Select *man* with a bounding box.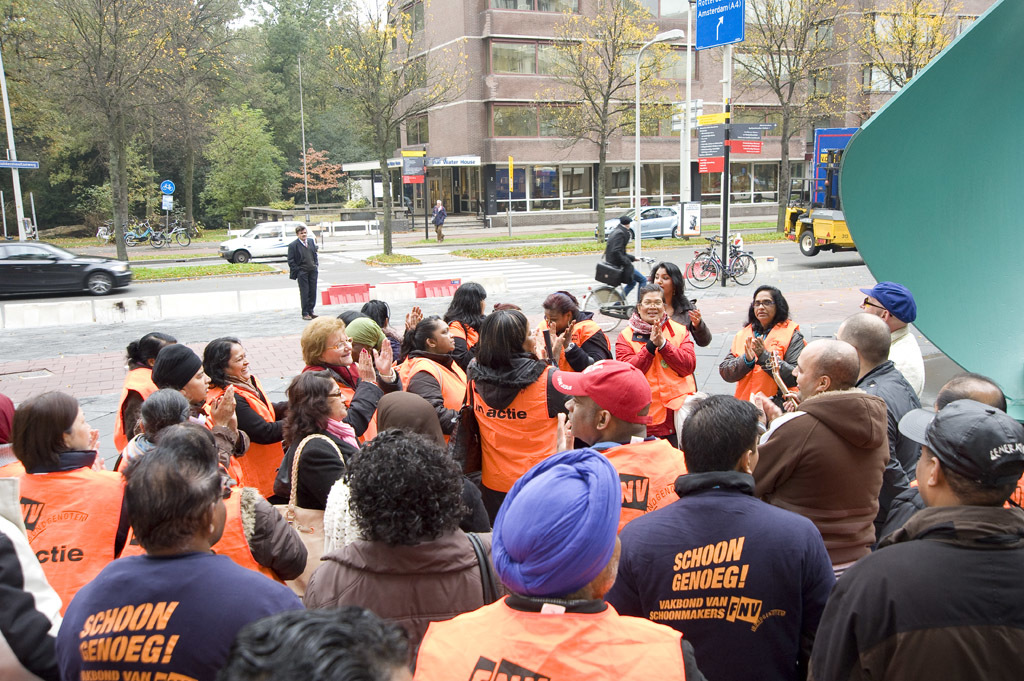
region(550, 358, 691, 528).
